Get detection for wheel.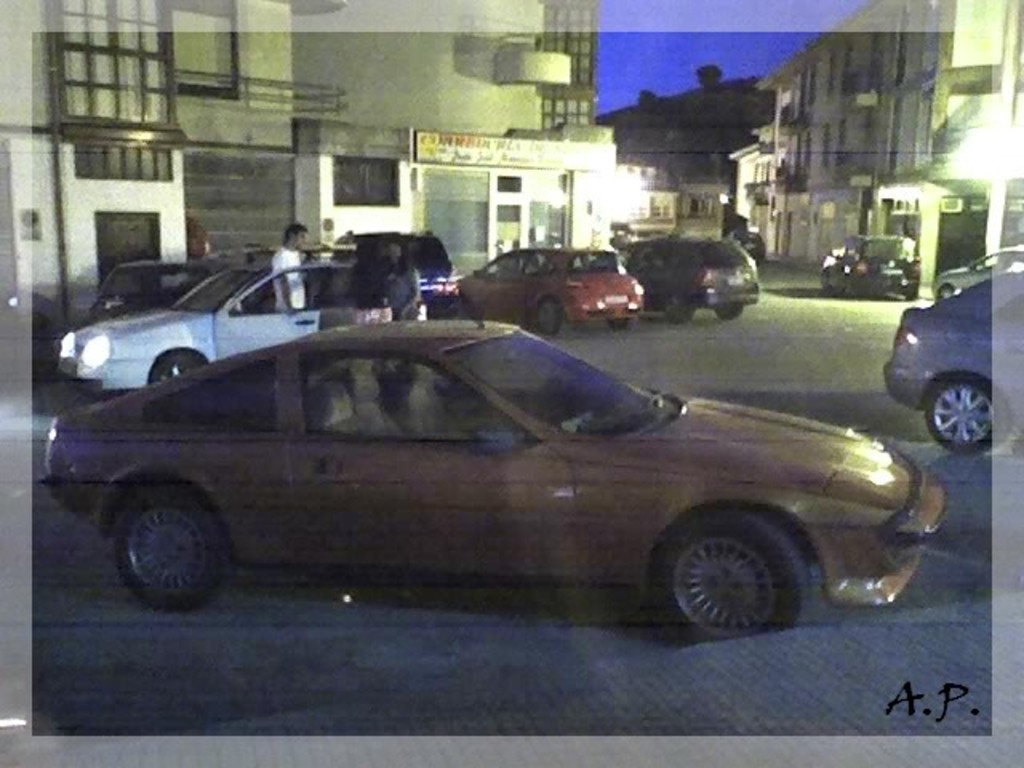
Detection: <region>118, 475, 246, 608</region>.
